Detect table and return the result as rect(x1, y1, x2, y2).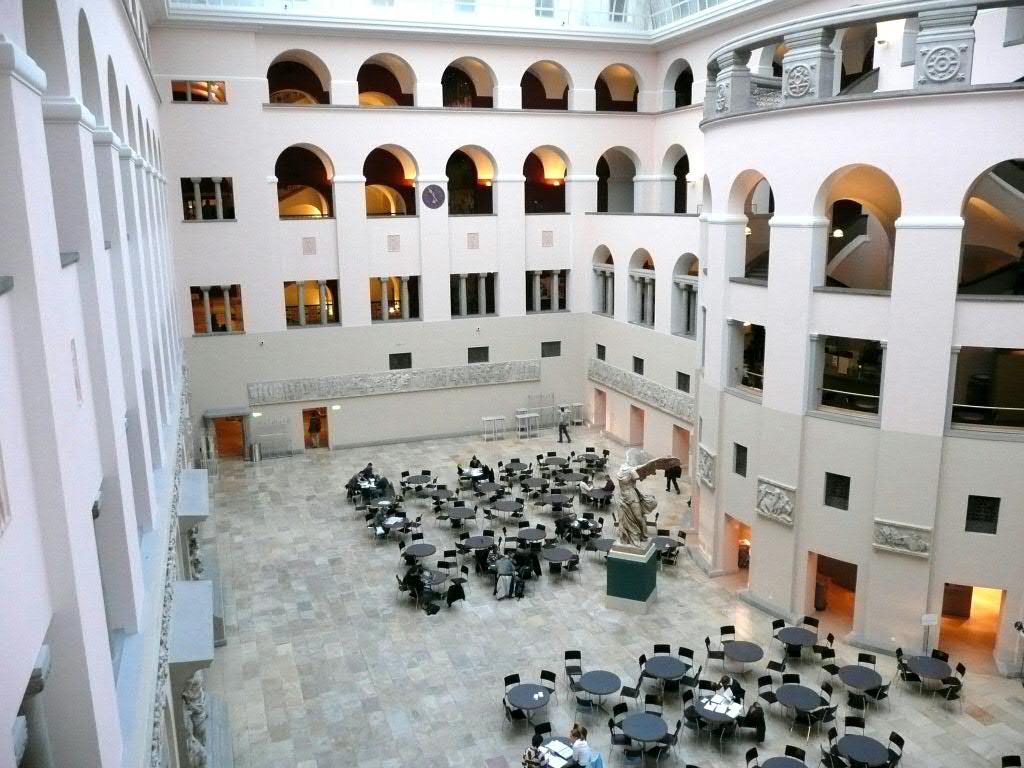
rect(619, 710, 670, 767).
